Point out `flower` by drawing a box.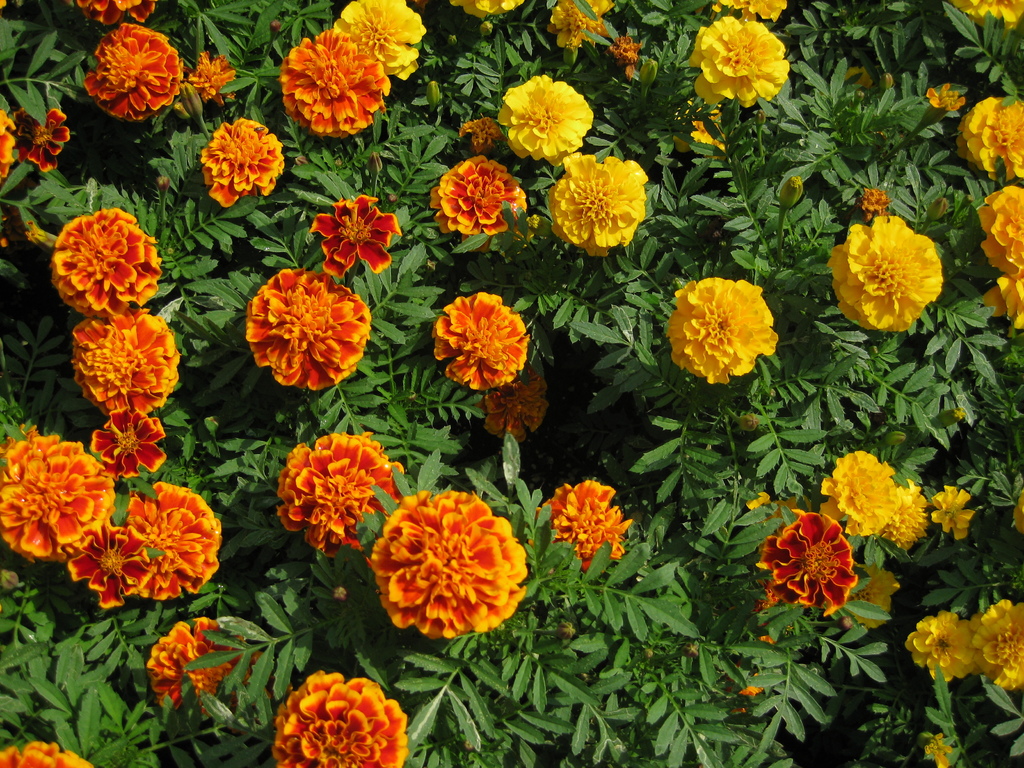
box=[185, 49, 236, 119].
